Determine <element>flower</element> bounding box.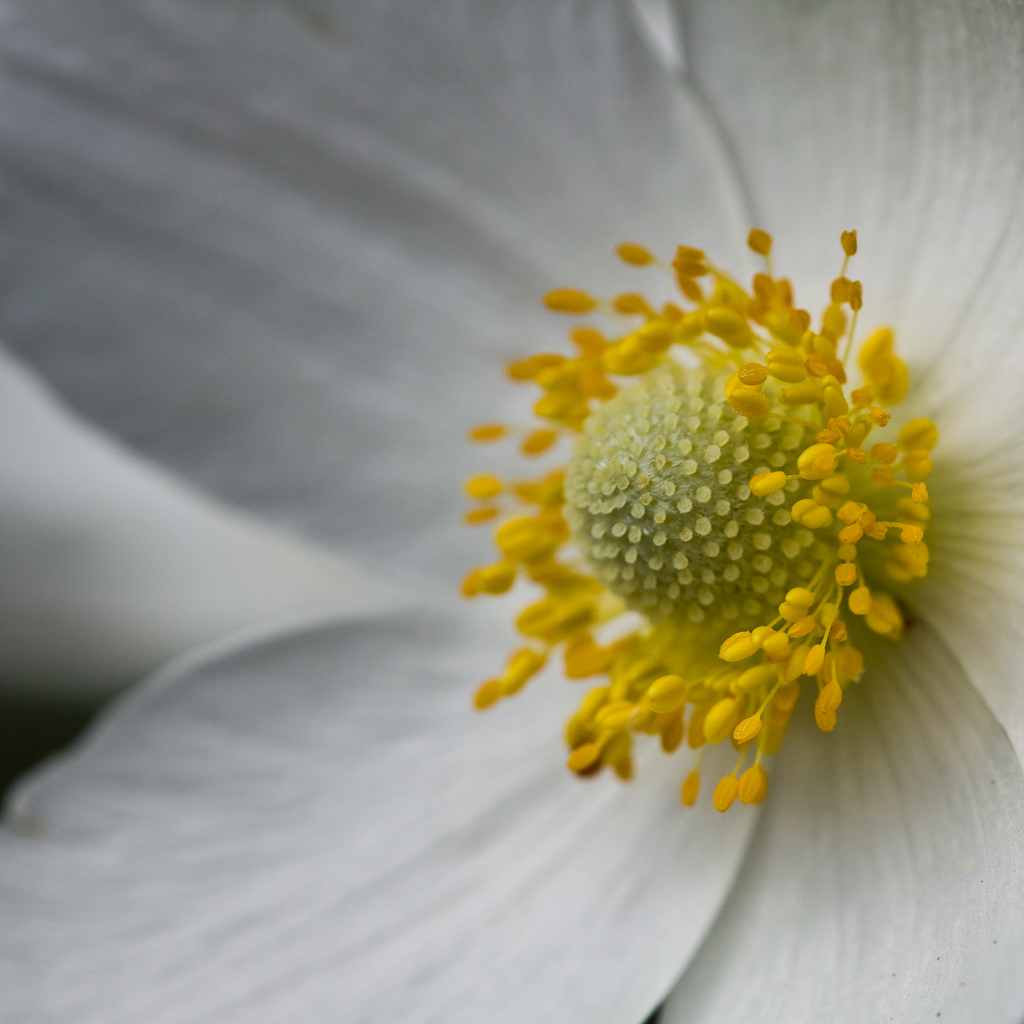
Determined: region(0, 0, 1023, 1021).
